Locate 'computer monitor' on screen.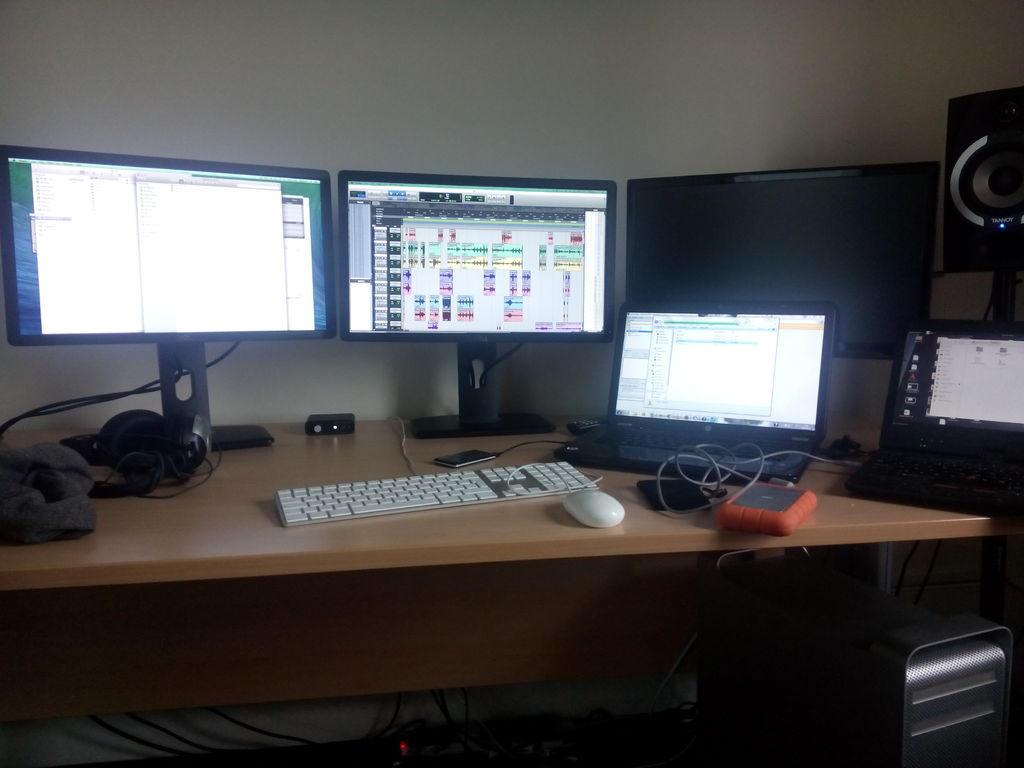
On screen at x1=627 y1=148 x2=943 y2=459.
